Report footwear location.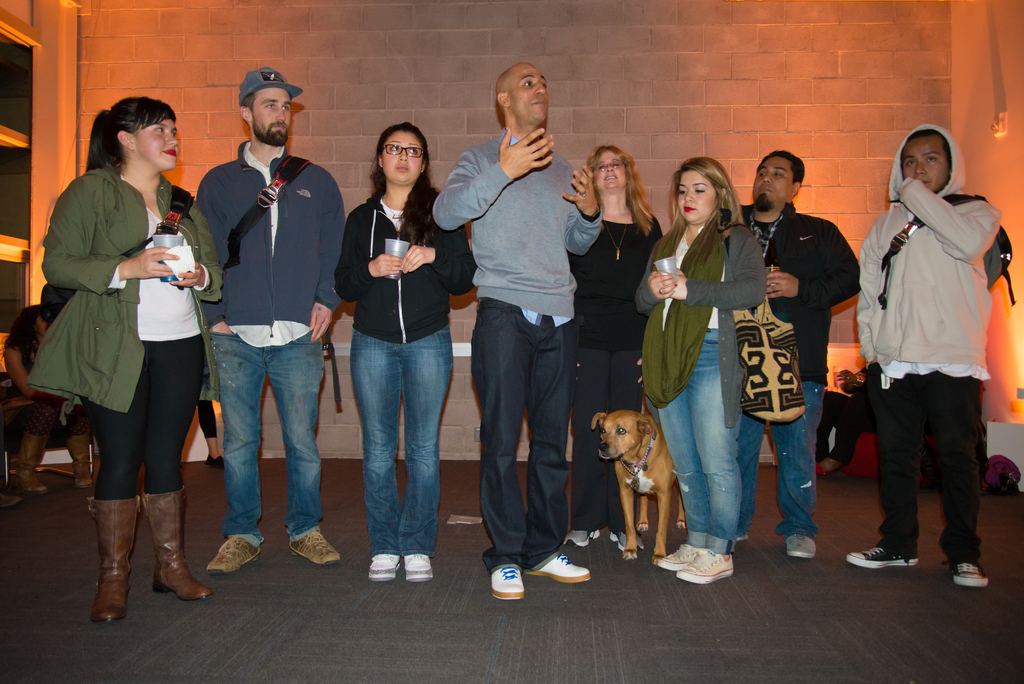
Report: select_region(69, 431, 97, 491).
